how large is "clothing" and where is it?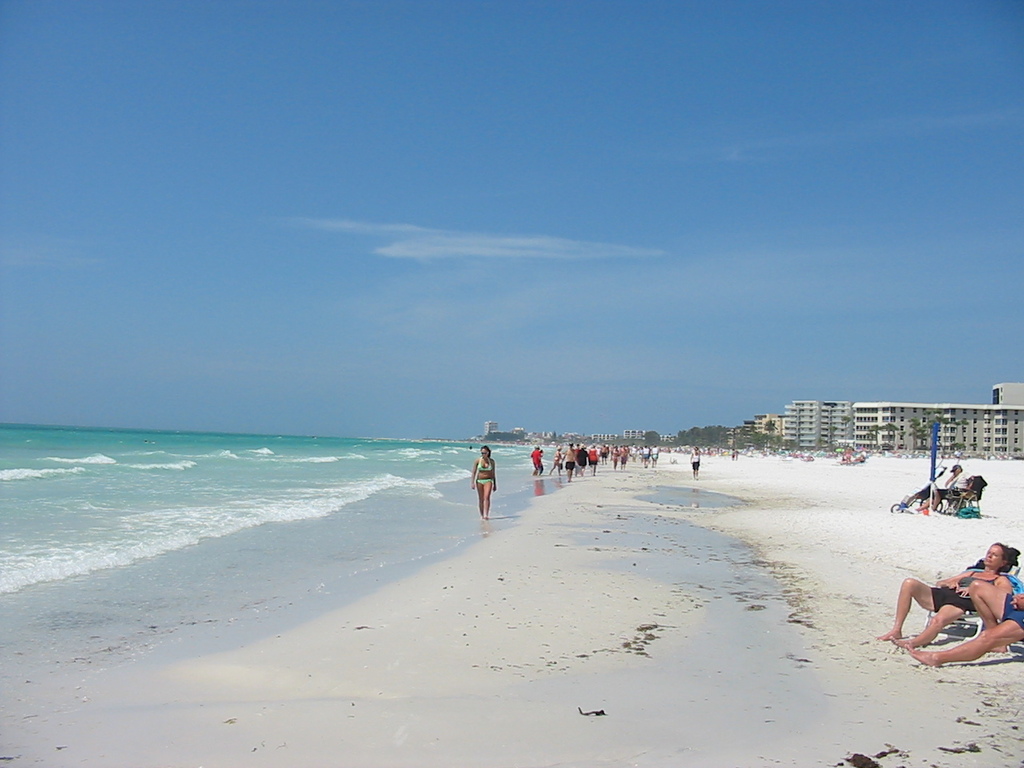
Bounding box: bbox=(1002, 586, 1023, 640).
